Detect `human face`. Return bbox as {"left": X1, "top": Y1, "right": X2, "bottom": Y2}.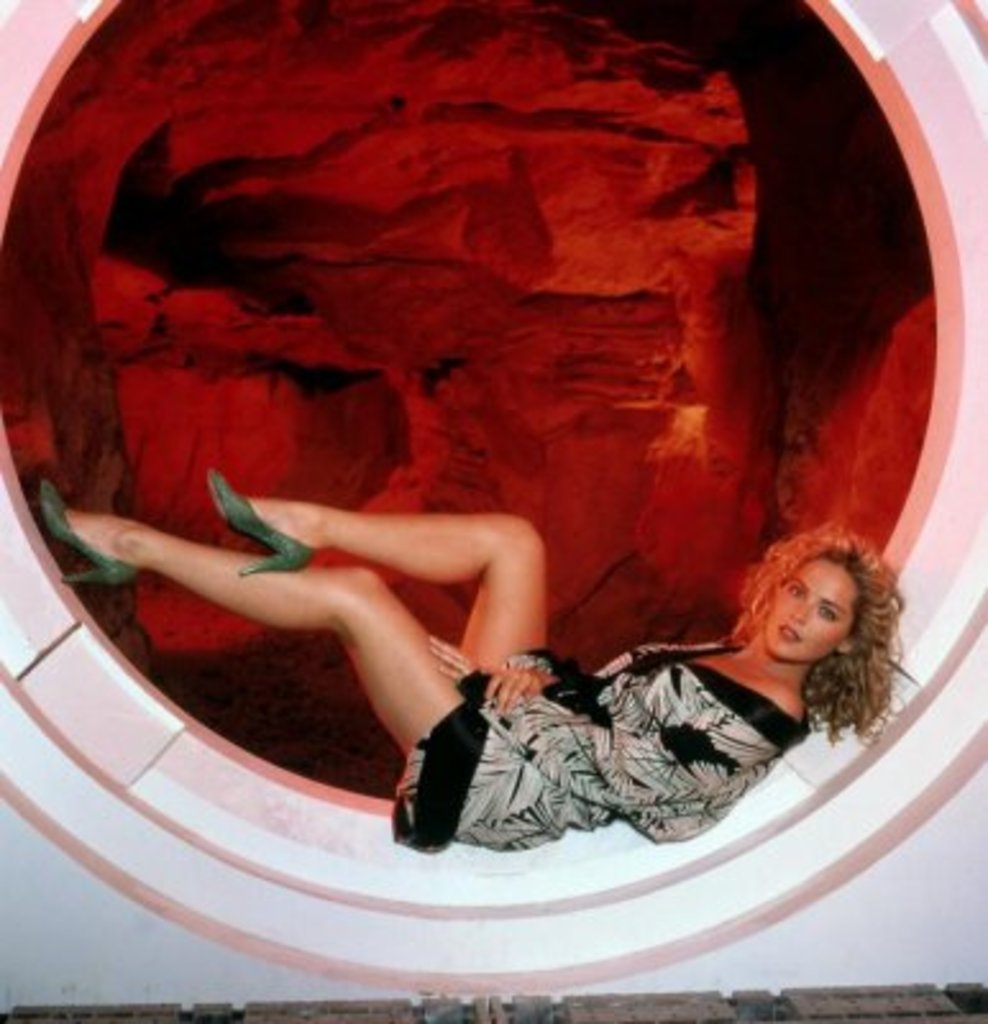
{"left": 768, "top": 563, "right": 857, "bottom": 653}.
